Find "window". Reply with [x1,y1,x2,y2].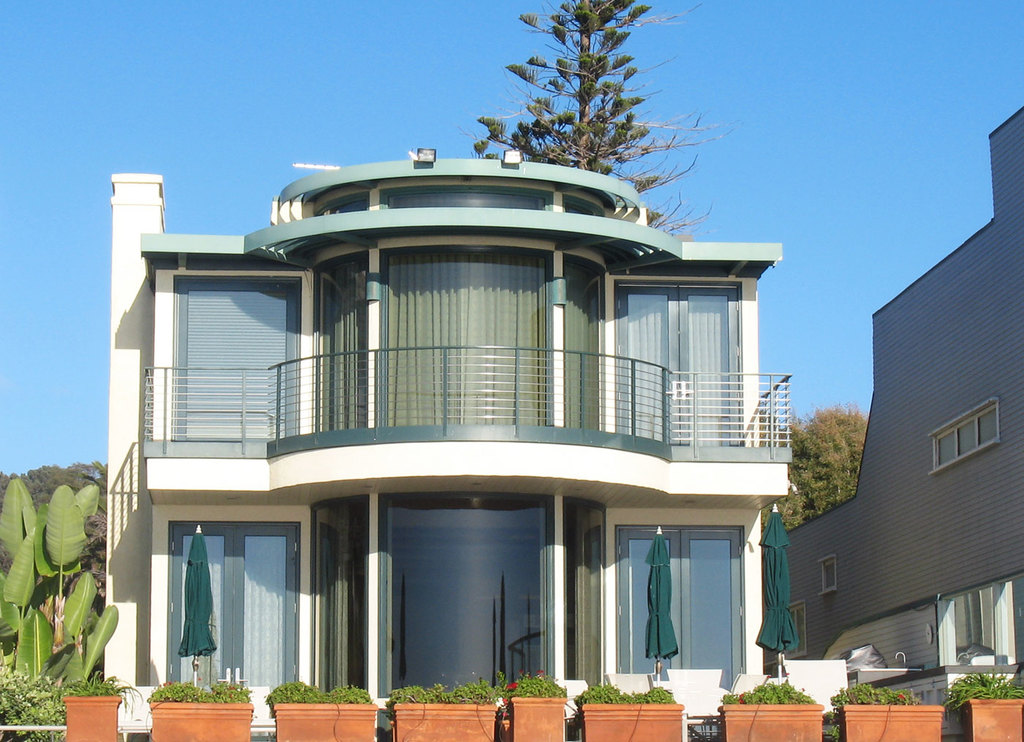
[763,606,806,670].
